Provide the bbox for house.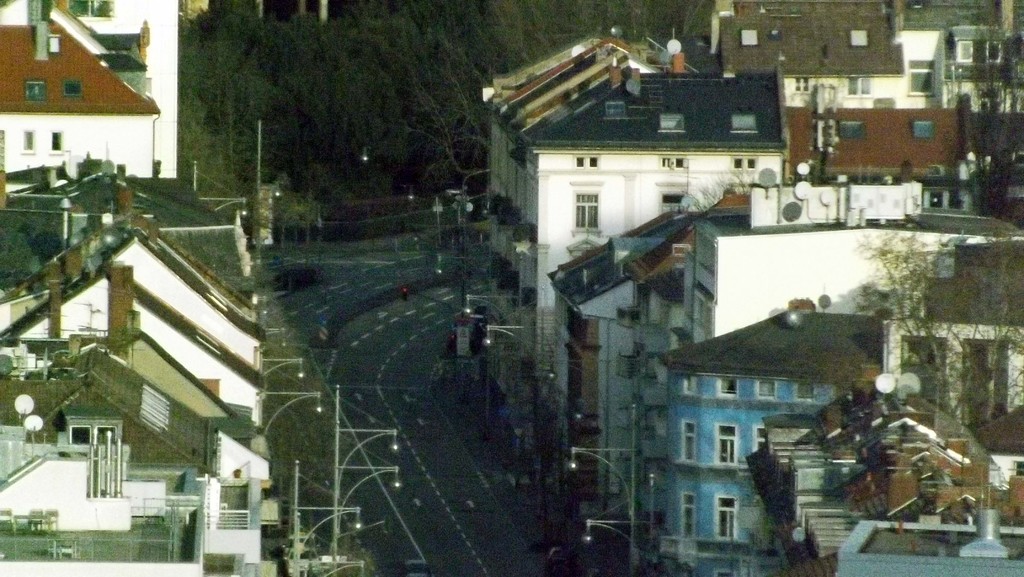
bbox(0, 297, 264, 384).
